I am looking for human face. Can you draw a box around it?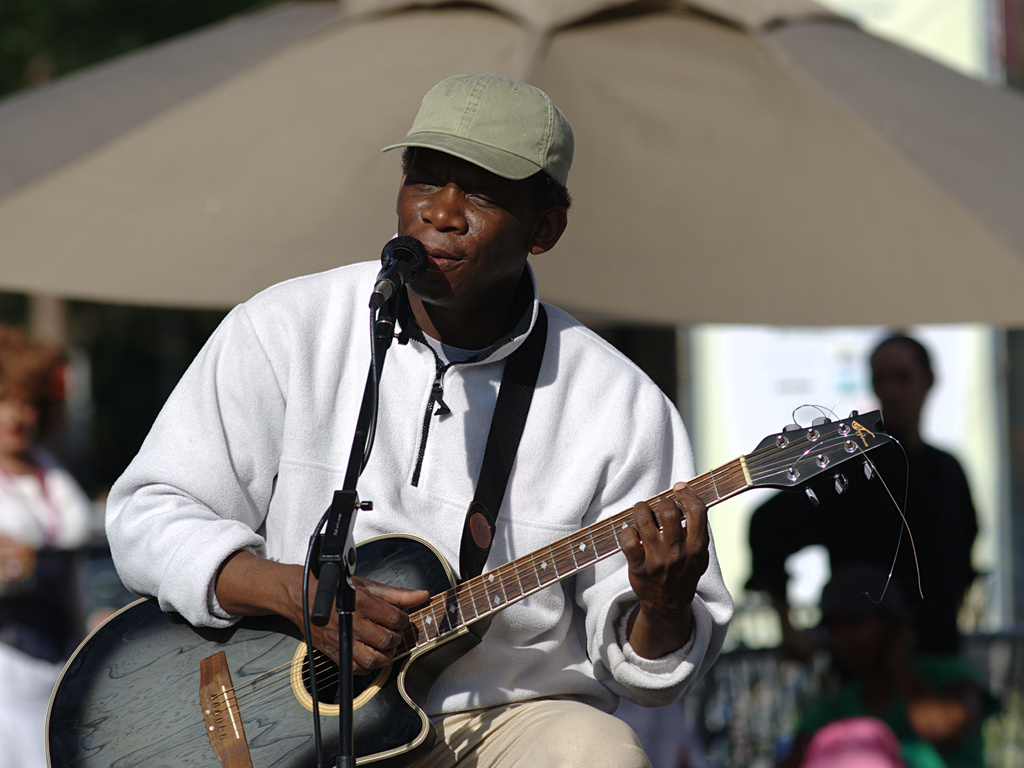
Sure, the bounding box is <box>387,149,541,319</box>.
